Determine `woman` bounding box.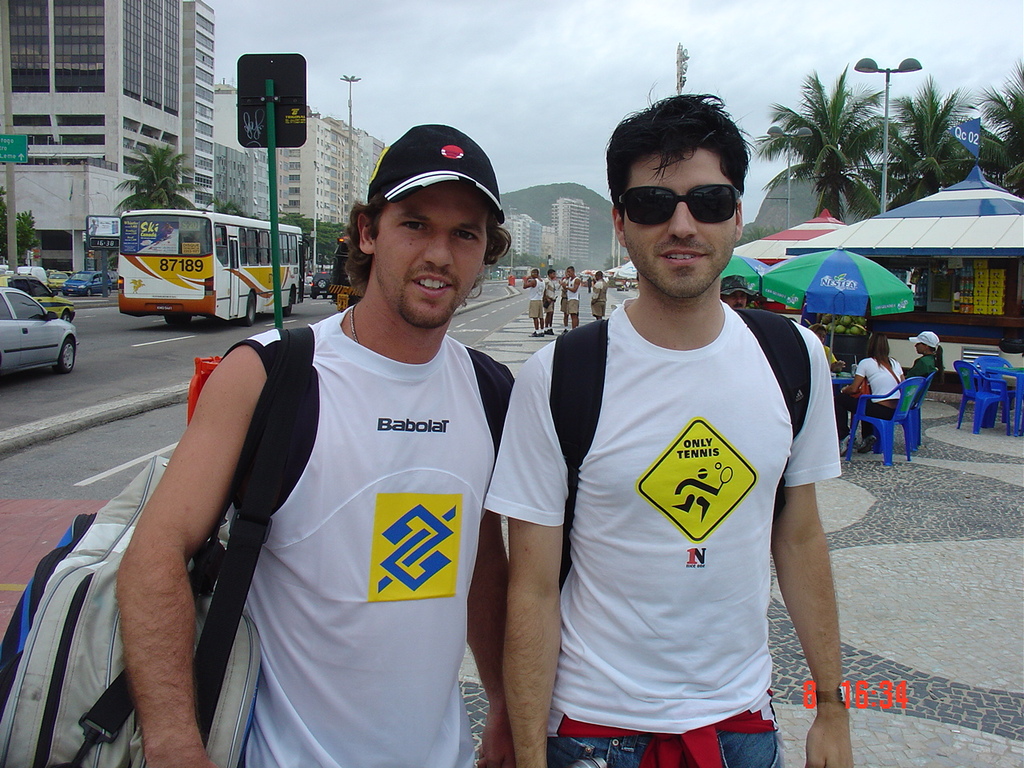
Determined: [left=900, top=332, right=946, bottom=414].
